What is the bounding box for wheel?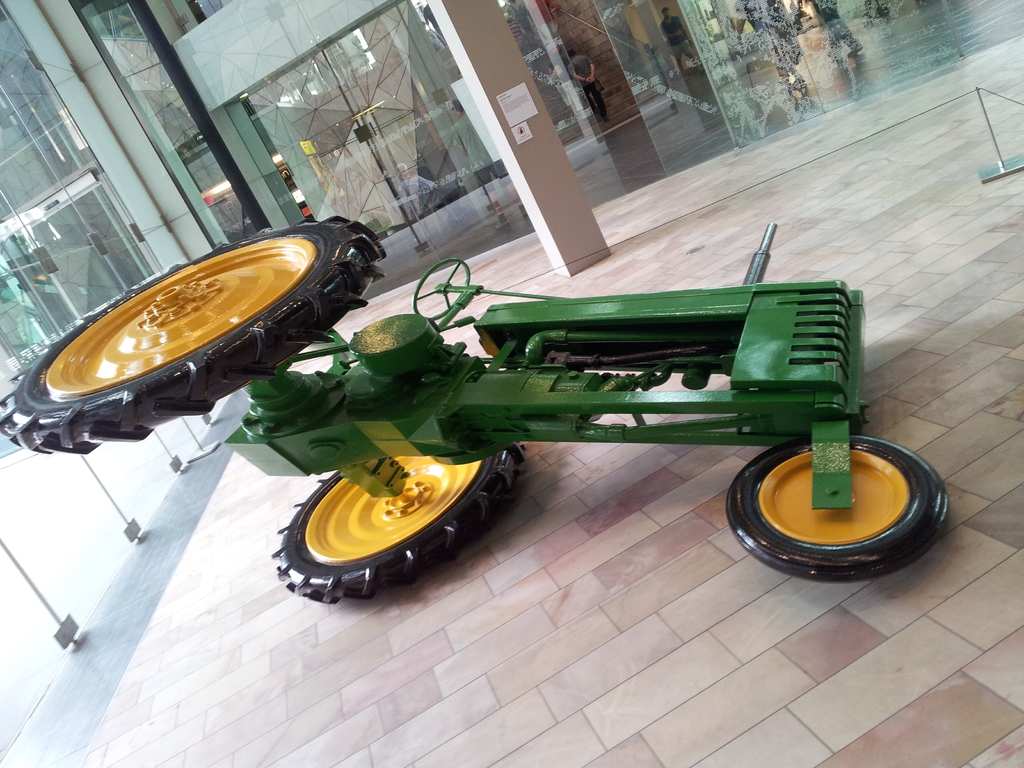
412/257/470/320.
